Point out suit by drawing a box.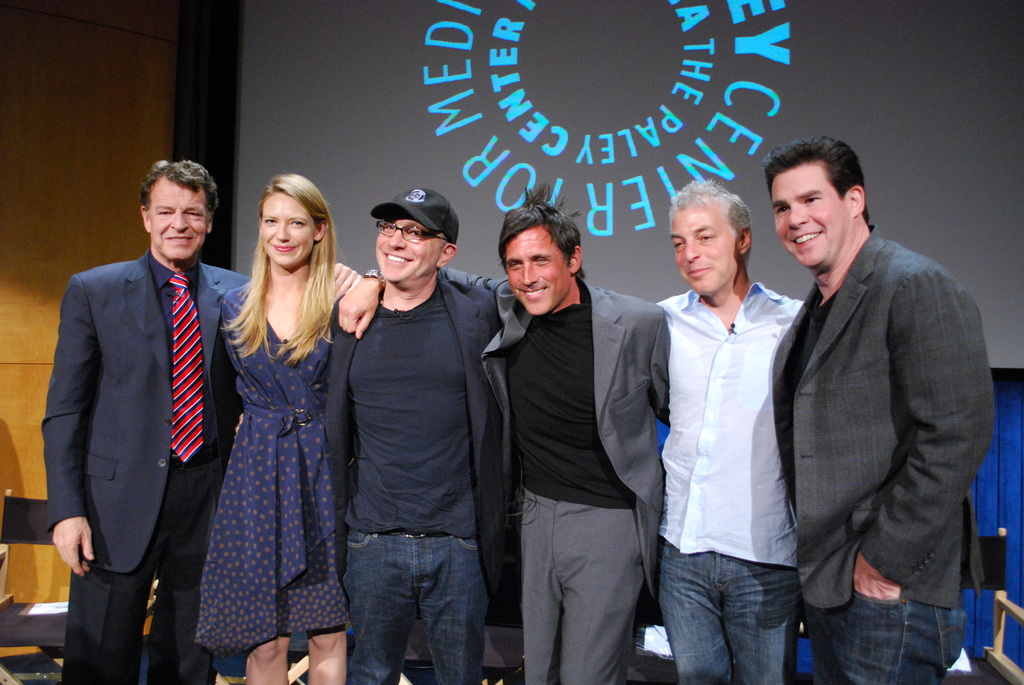
region(426, 270, 669, 684).
